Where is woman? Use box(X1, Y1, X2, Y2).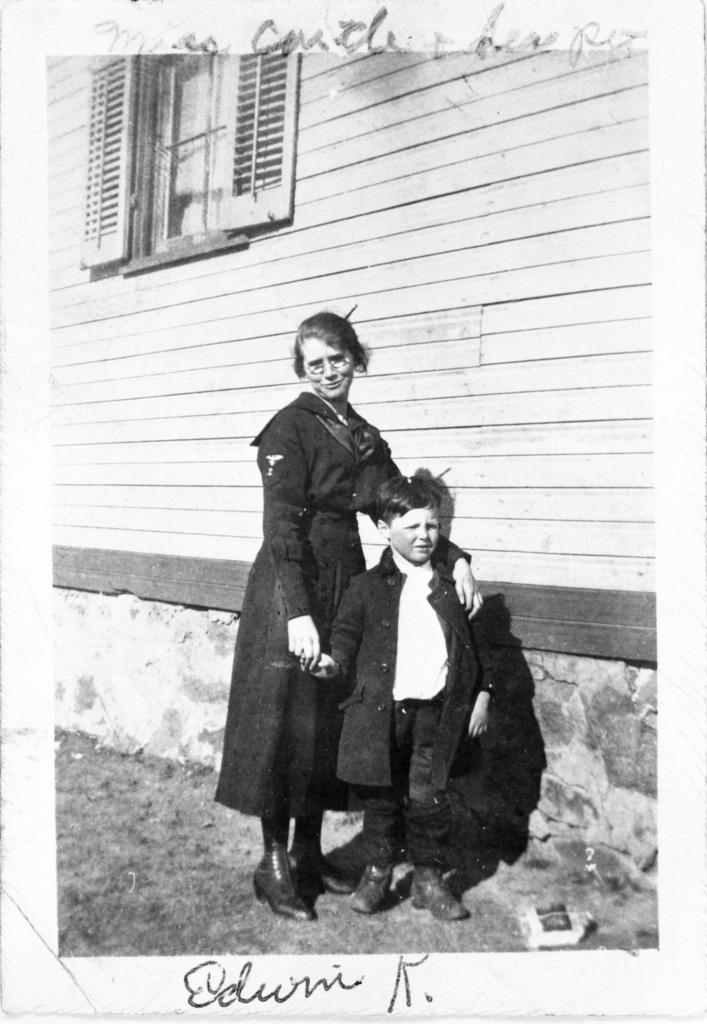
box(215, 301, 489, 924).
